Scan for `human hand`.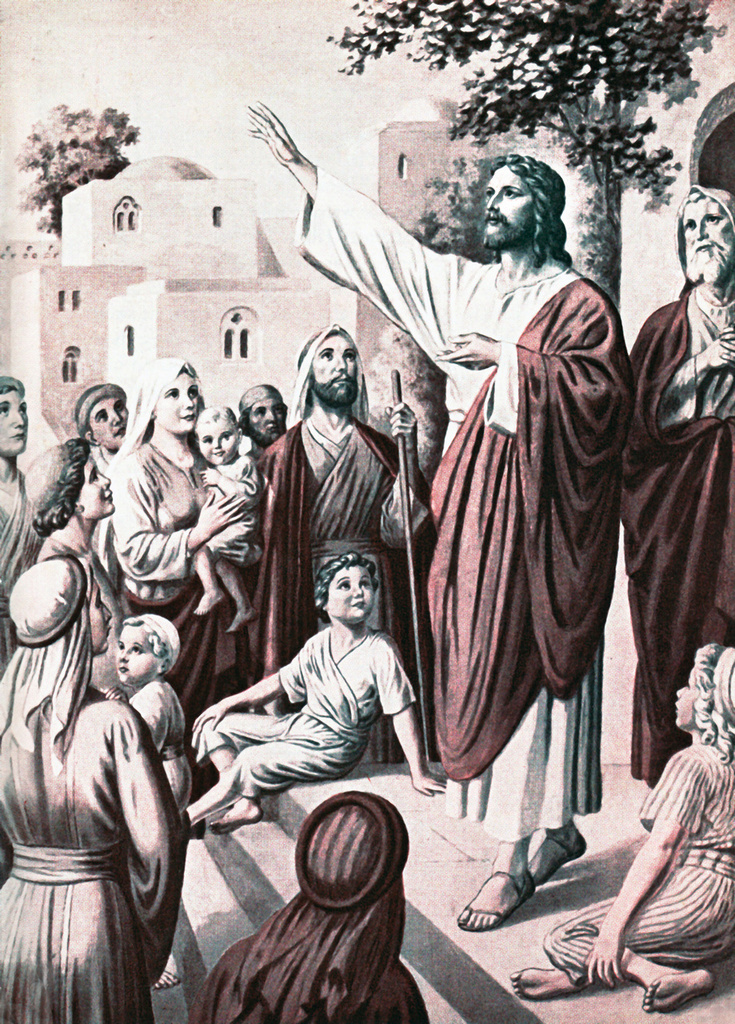
Scan result: (x1=720, y1=326, x2=734, y2=361).
